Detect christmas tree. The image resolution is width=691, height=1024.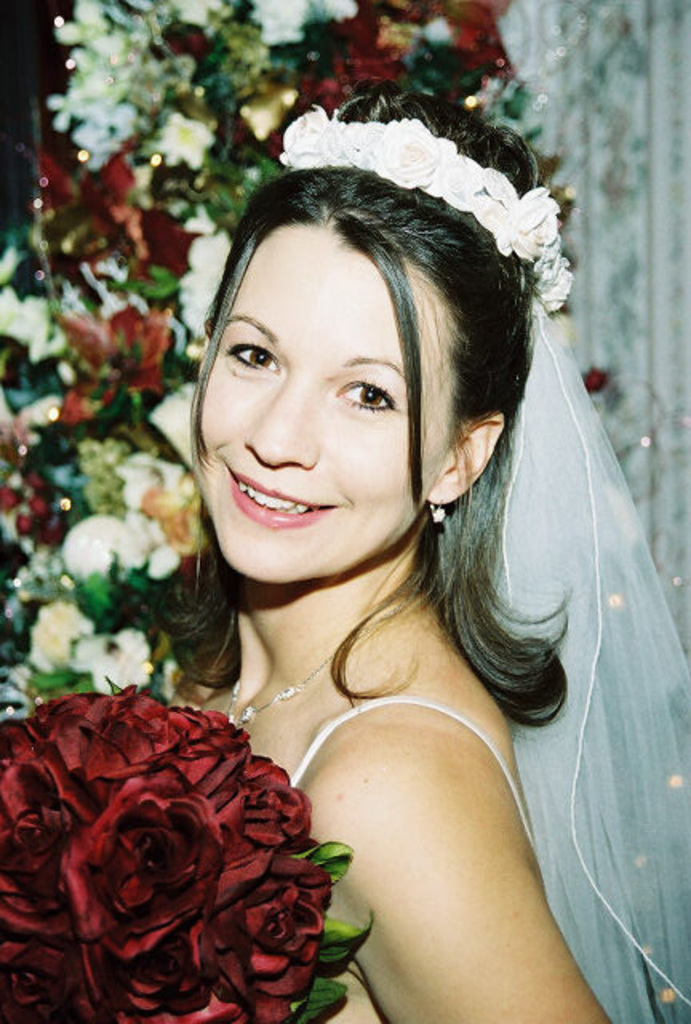
rect(0, 0, 528, 718).
